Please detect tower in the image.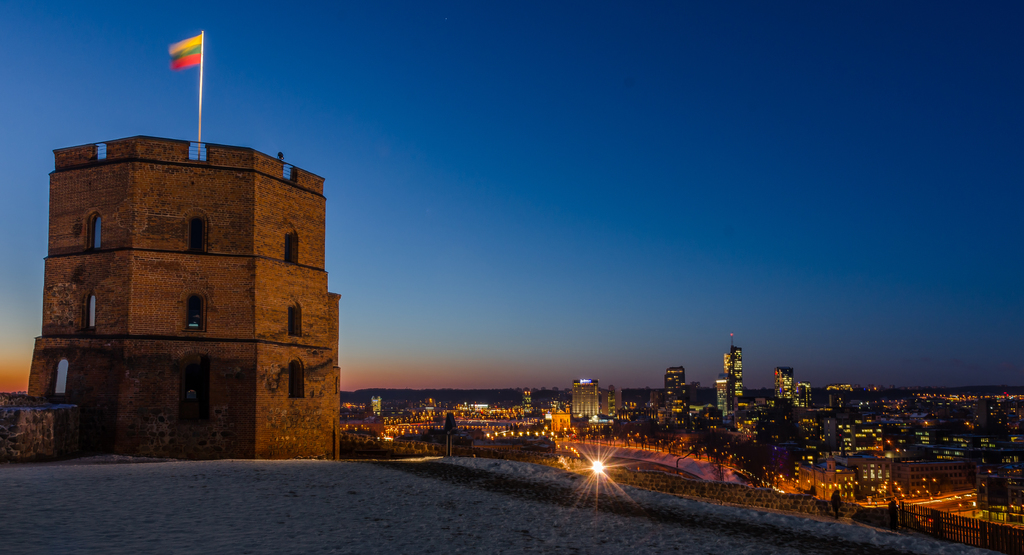
left=713, top=332, right=744, bottom=418.
